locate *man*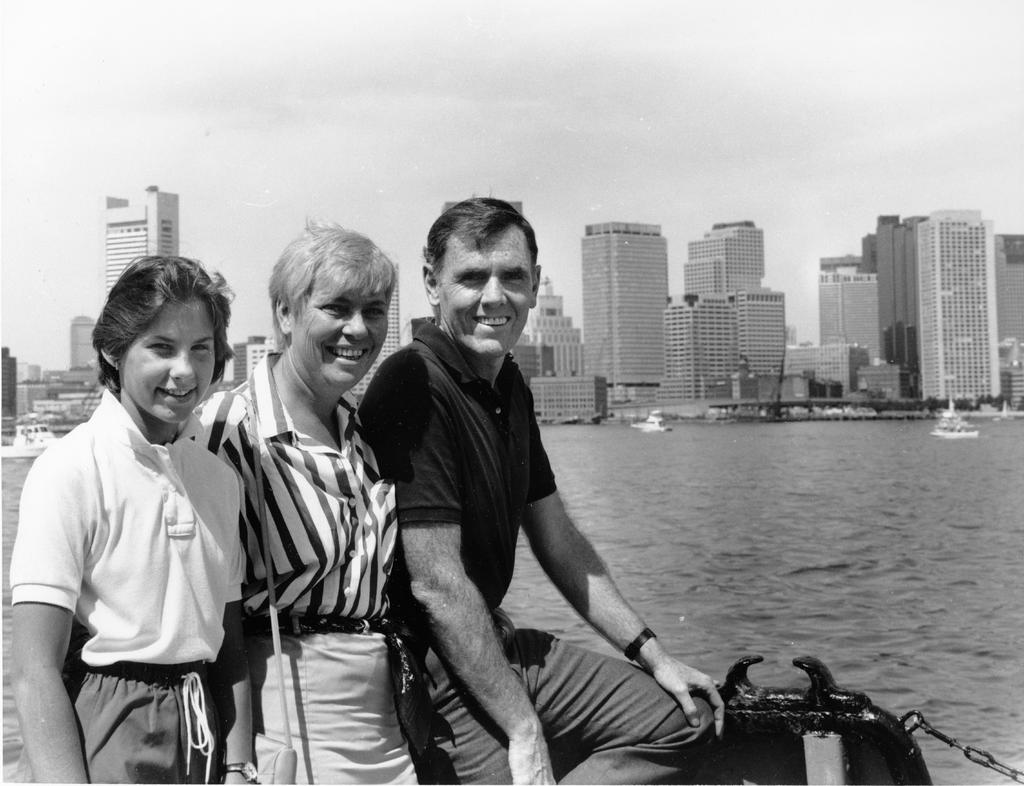
box=[356, 205, 663, 785]
